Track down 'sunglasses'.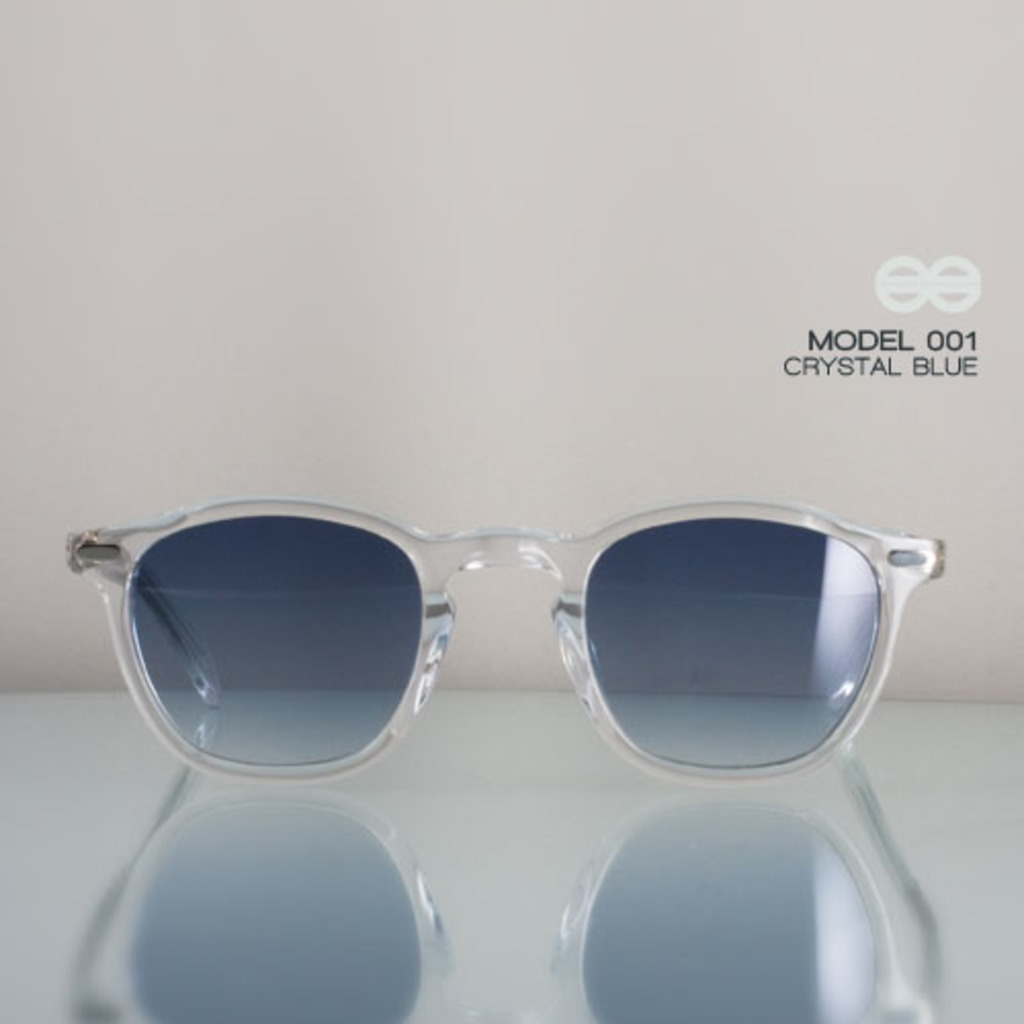
Tracked to box=[59, 500, 944, 788].
